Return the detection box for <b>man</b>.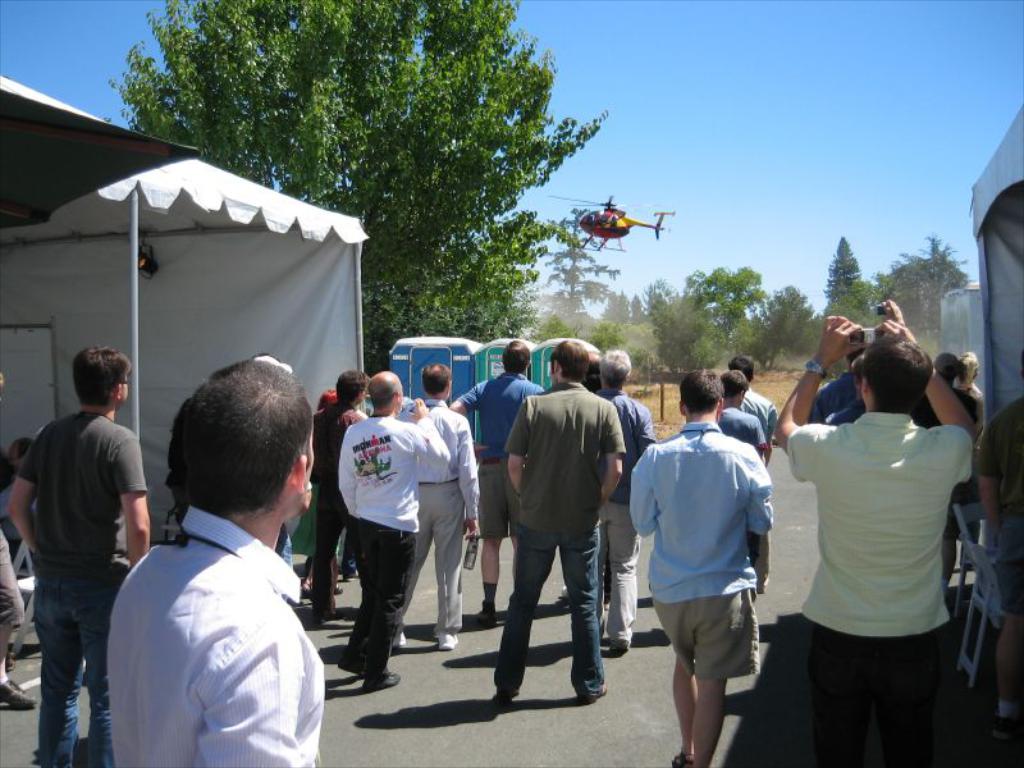
left=717, top=367, right=767, bottom=453.
